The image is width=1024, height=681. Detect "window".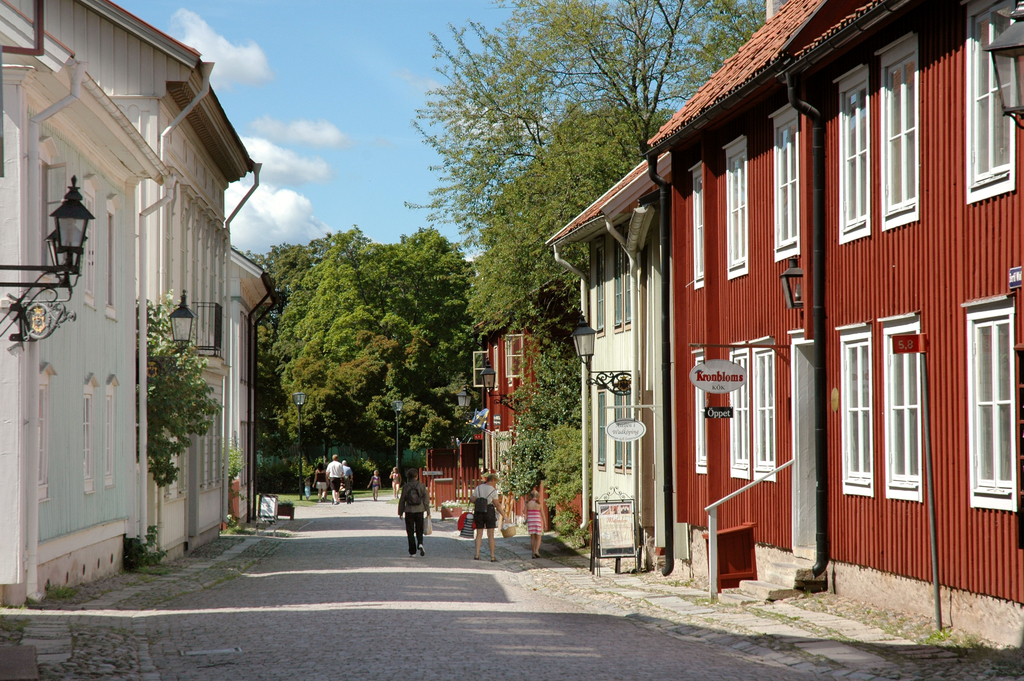
Detection: x1=35, y1=372, x2=52, y2=503.
